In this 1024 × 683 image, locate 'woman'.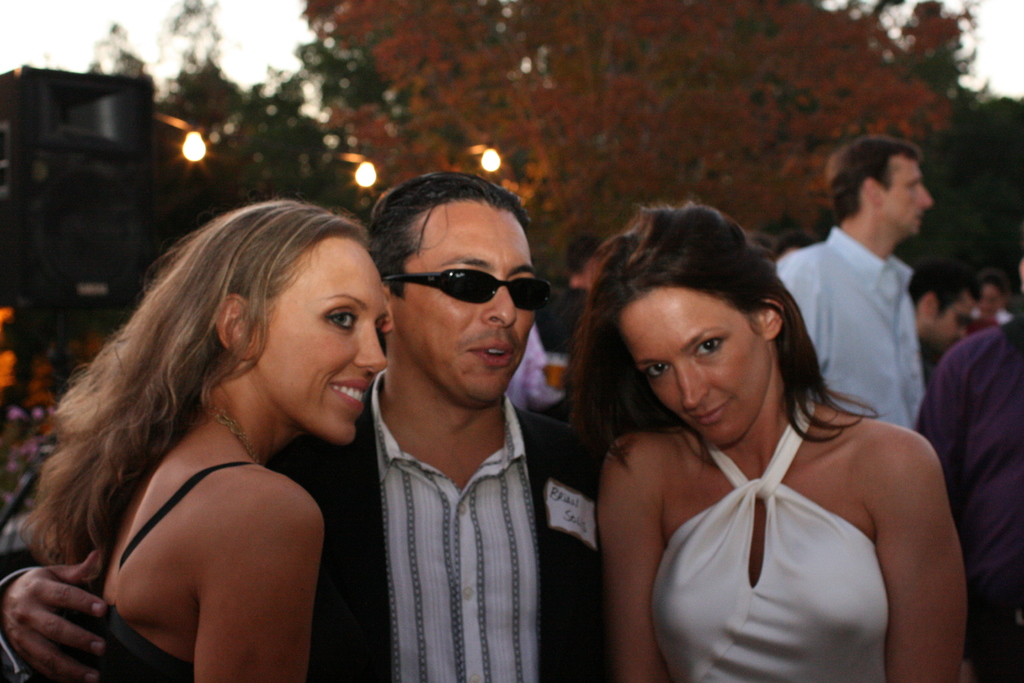
Bounding box: {"x1": 562, "y1": 195, "x2": 975, "y2": 682}.
